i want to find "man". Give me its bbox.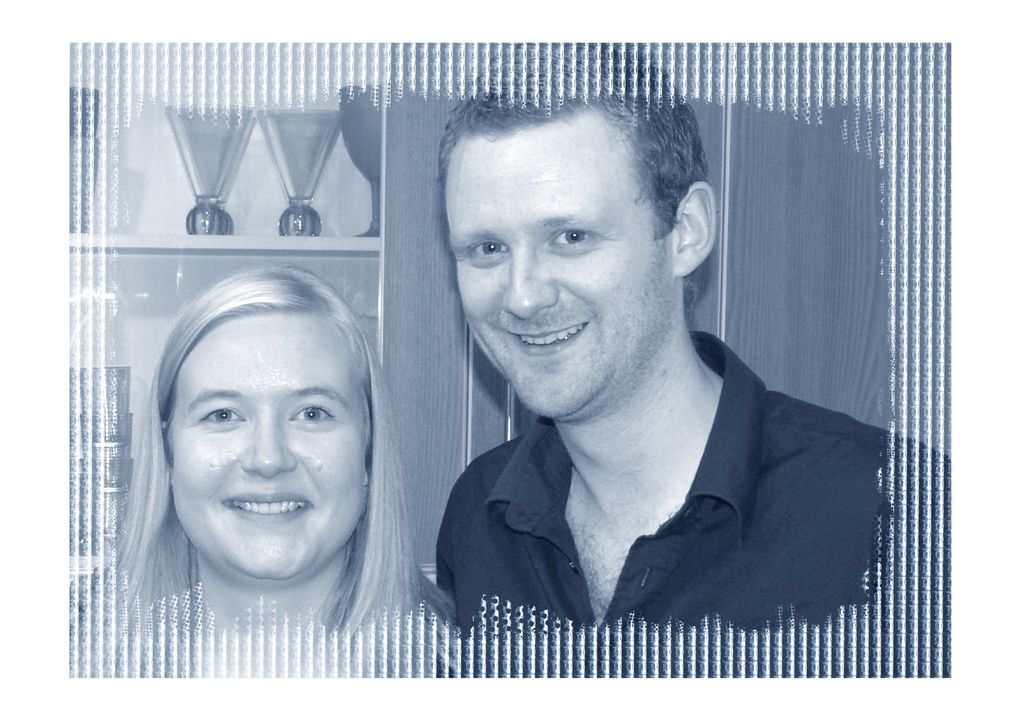
427, 38, 961, 699.
